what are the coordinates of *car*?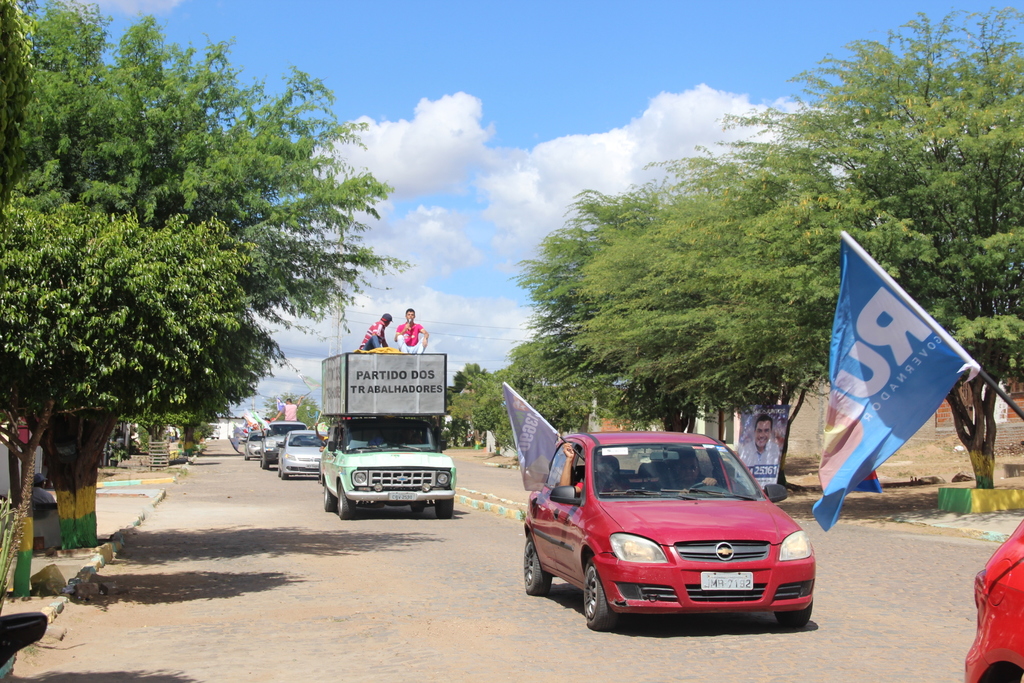
bbox=(522, 428, 817, 629).
